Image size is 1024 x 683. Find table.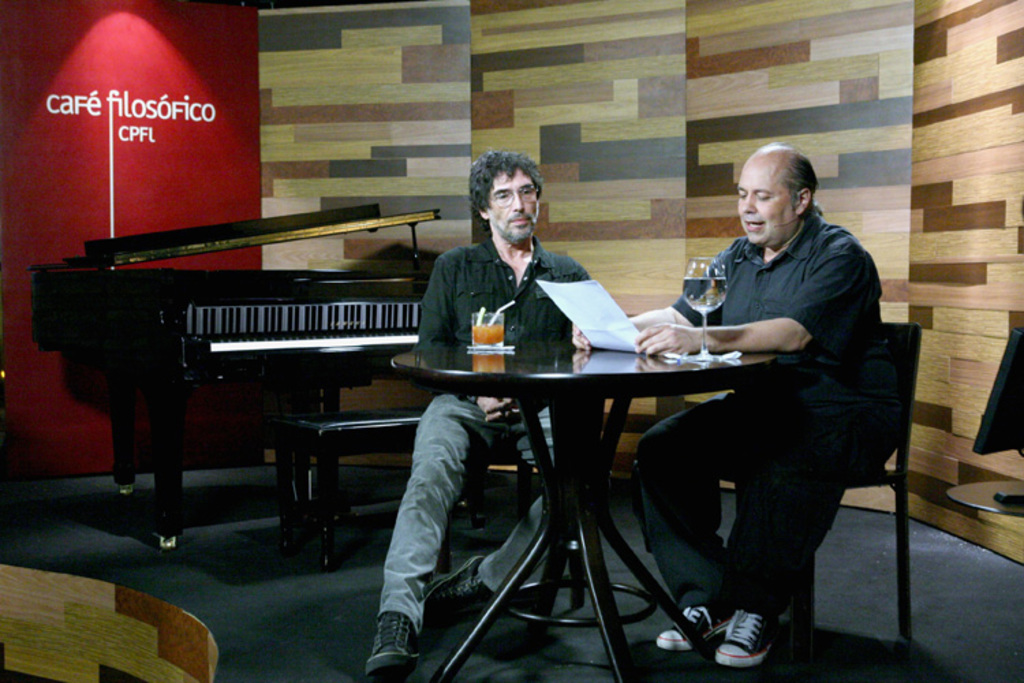
detection(356, 317, 810, 641).
